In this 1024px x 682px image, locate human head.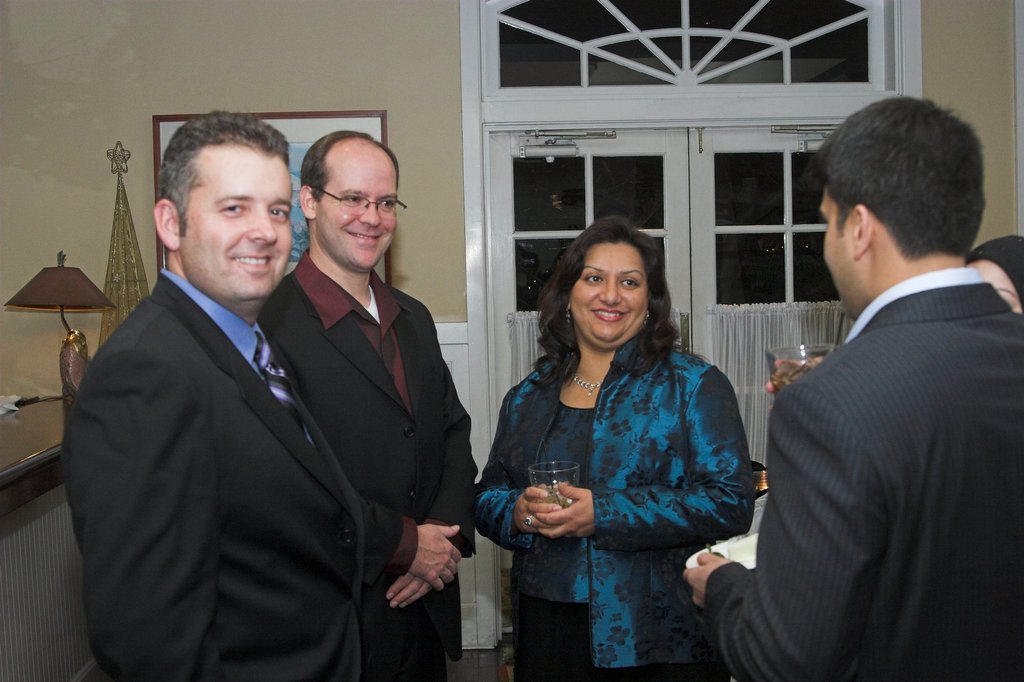
Bounding box: x1=150 y1=109 x2=301 y2=290.
